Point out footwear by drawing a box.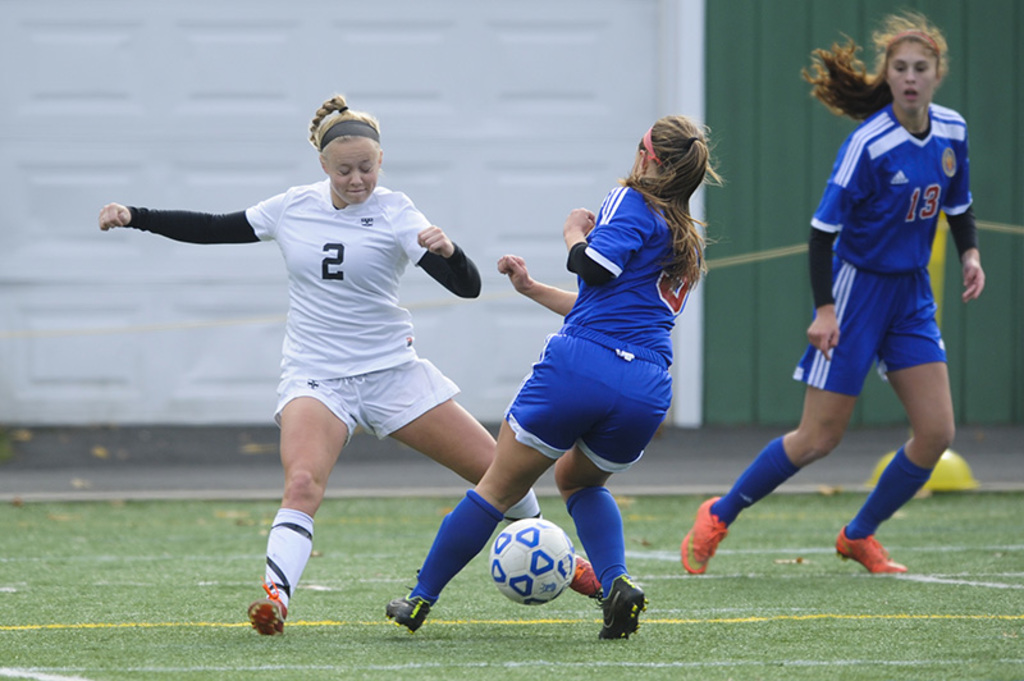
box=[385, 585, 431, 634].
